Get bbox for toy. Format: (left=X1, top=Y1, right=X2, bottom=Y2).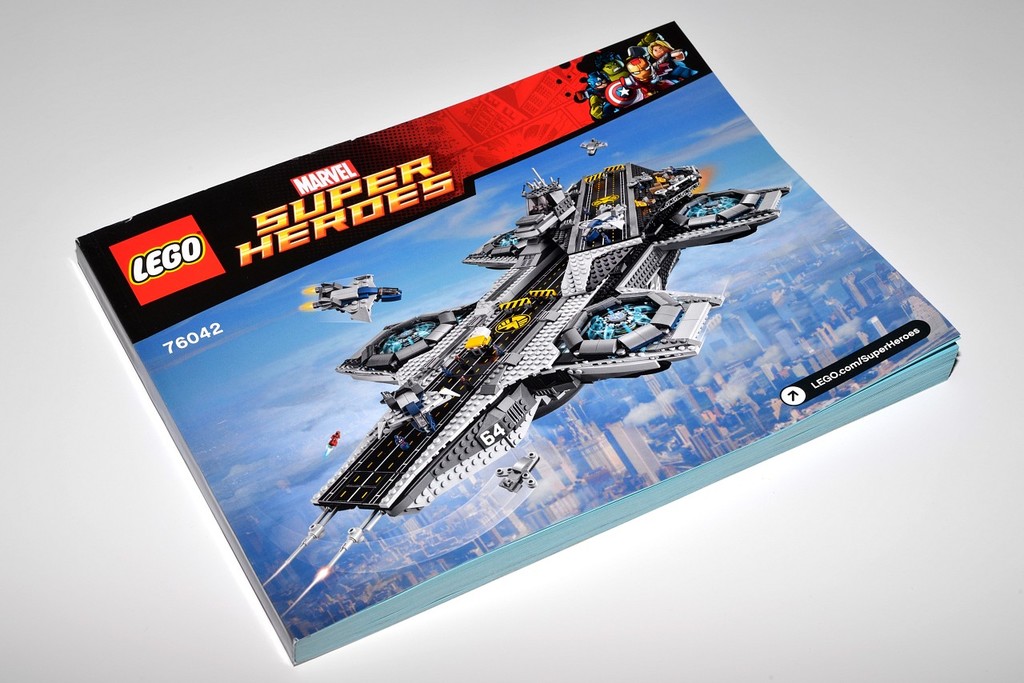
(left=585, top=67, right=611, bottom=114).
